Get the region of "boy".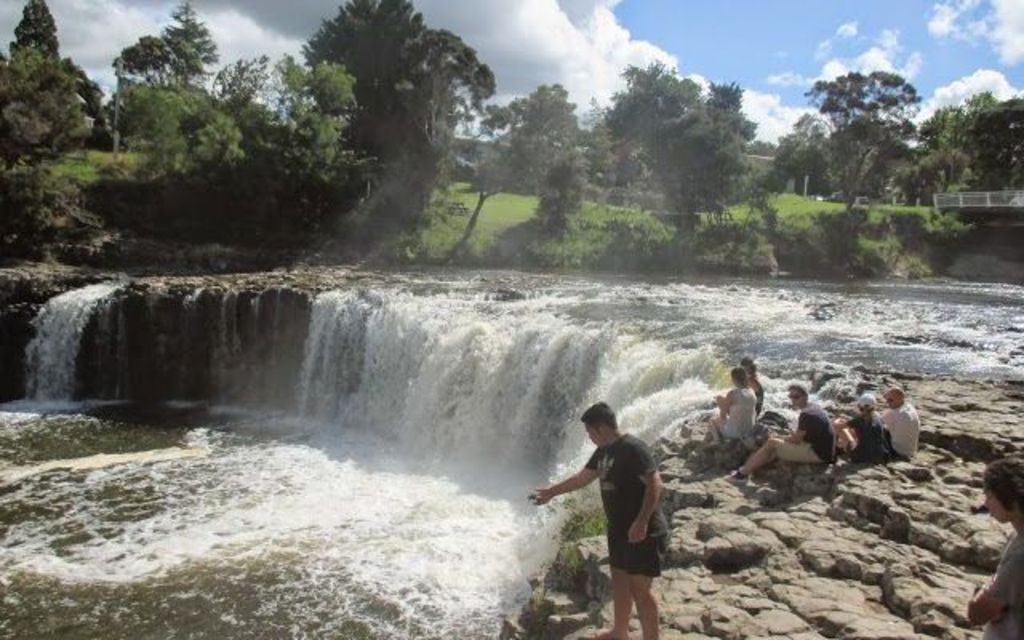
box(530, 397, 670, 638).
